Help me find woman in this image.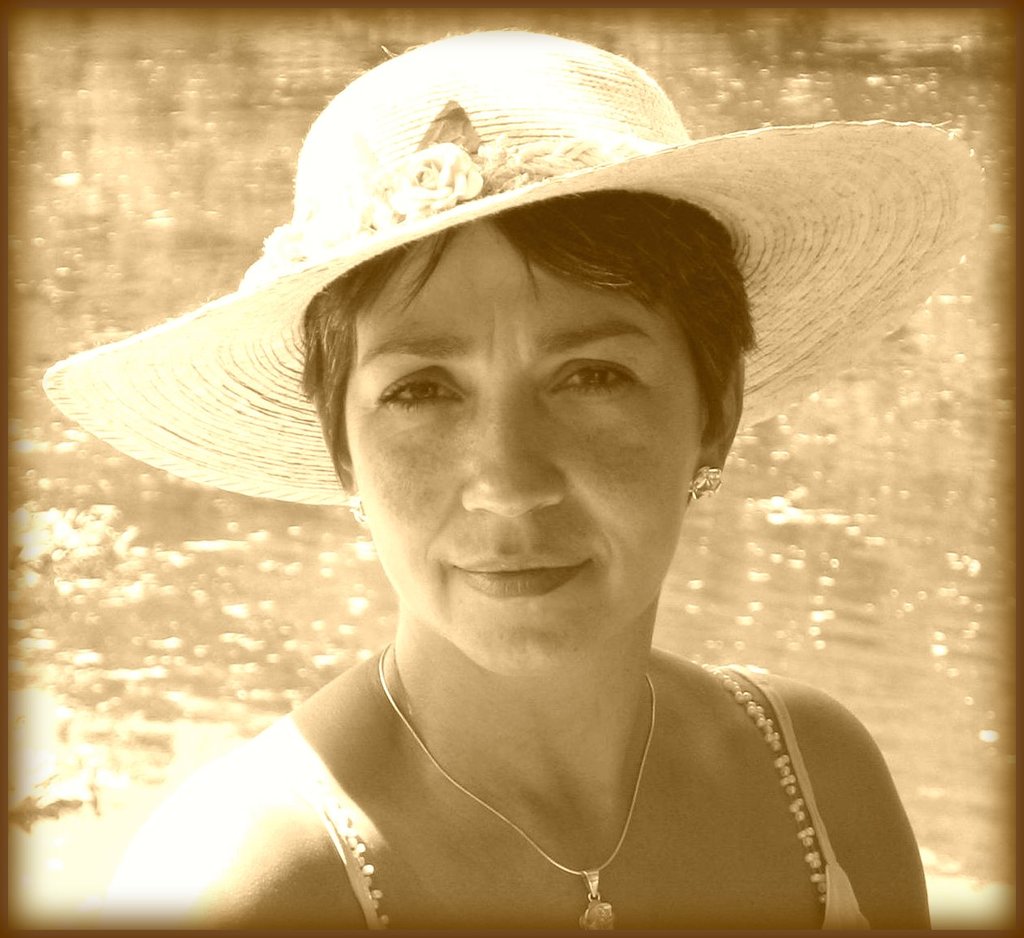
Found it: box(29, 79, 933, 926).
